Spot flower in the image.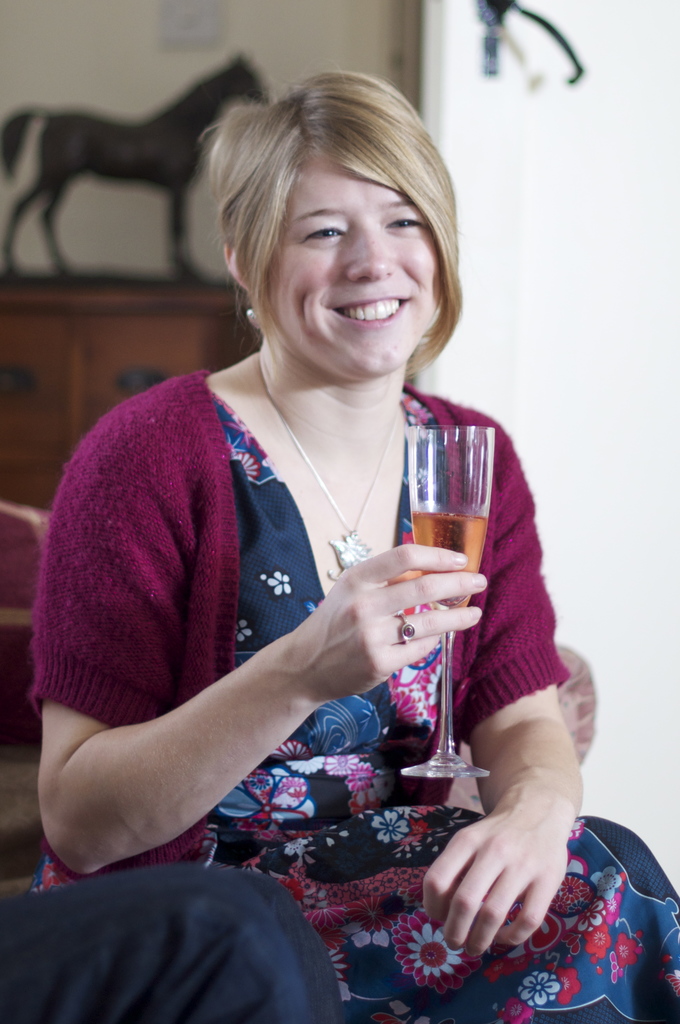
flower found at bbox(586, 923, 613, 967).
